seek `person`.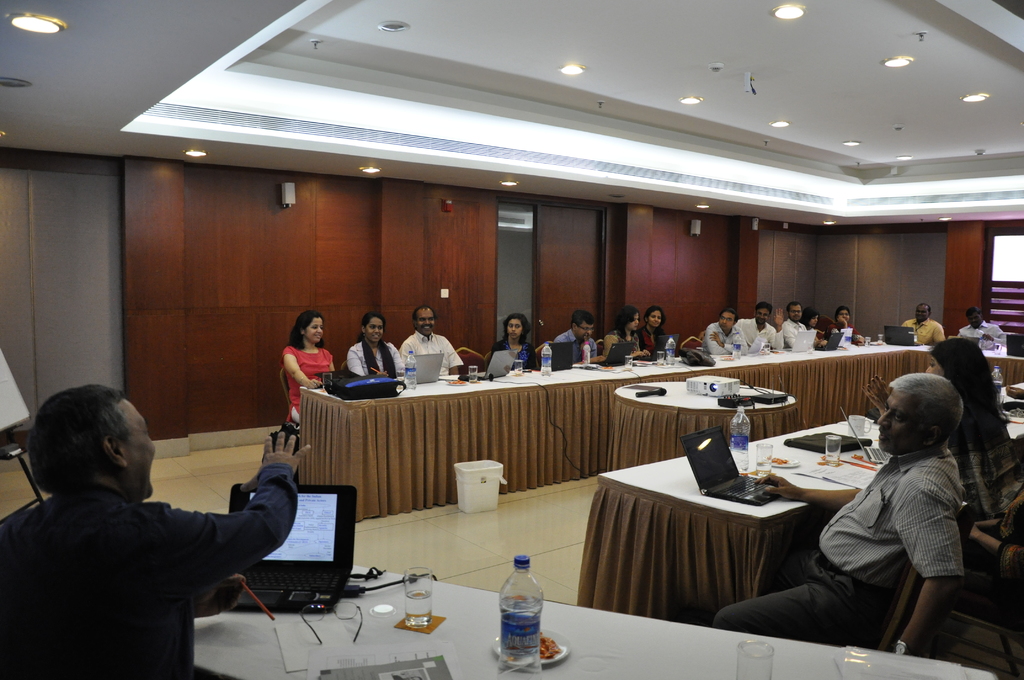
bbox=[553, 310, 605, 365].
